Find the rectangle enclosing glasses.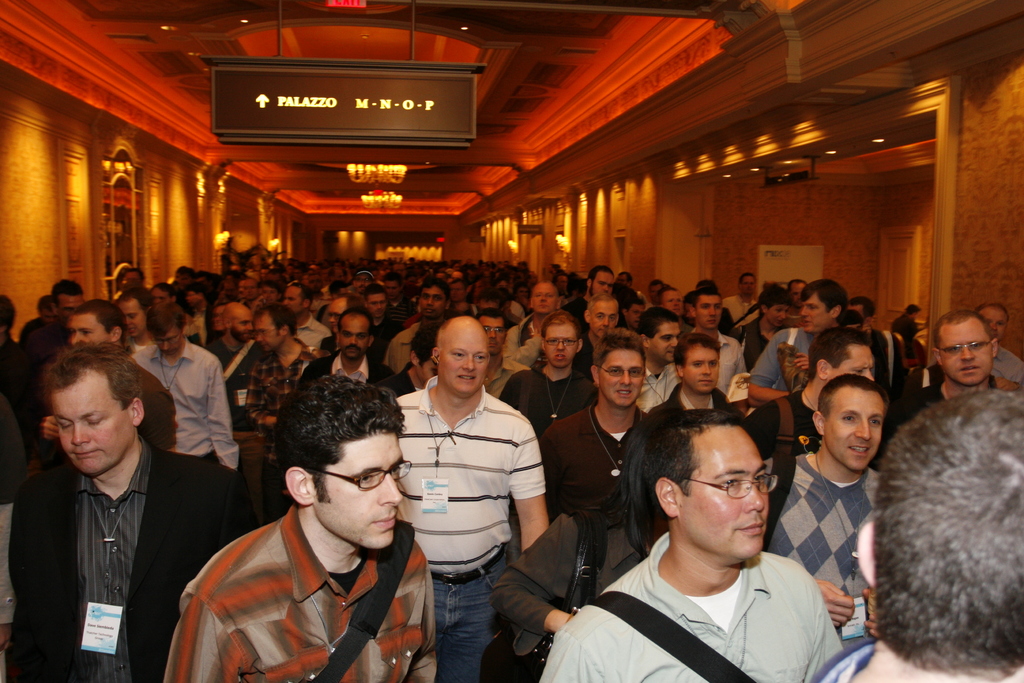
<bbox>252, 327, 279, 334</bbox>.
